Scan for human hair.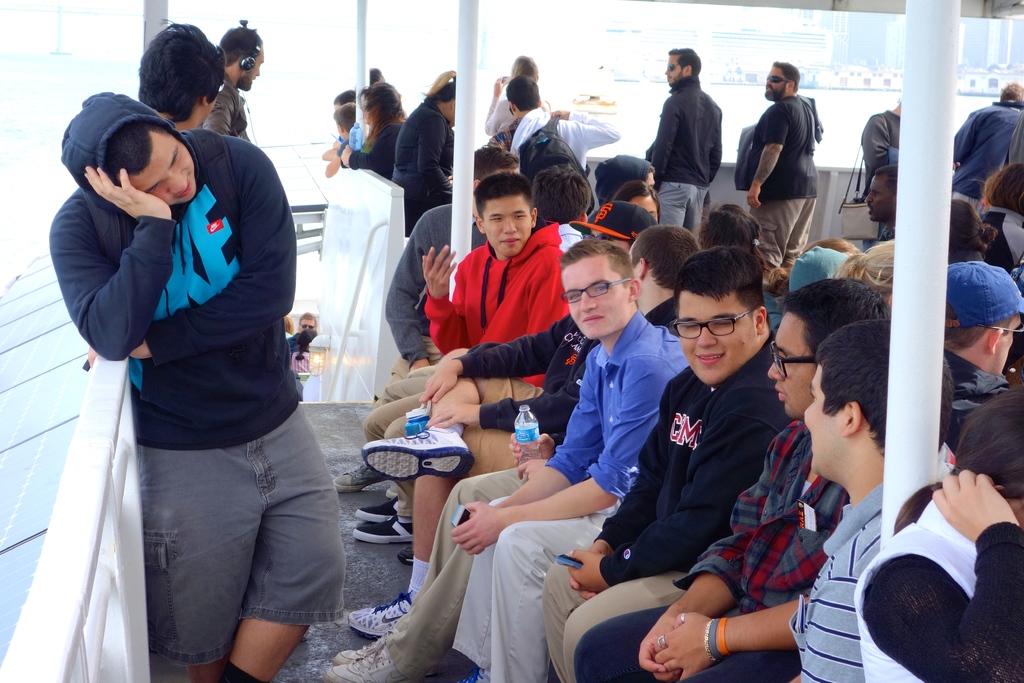
Scan result: bbox(767, 235, 859, 292).
